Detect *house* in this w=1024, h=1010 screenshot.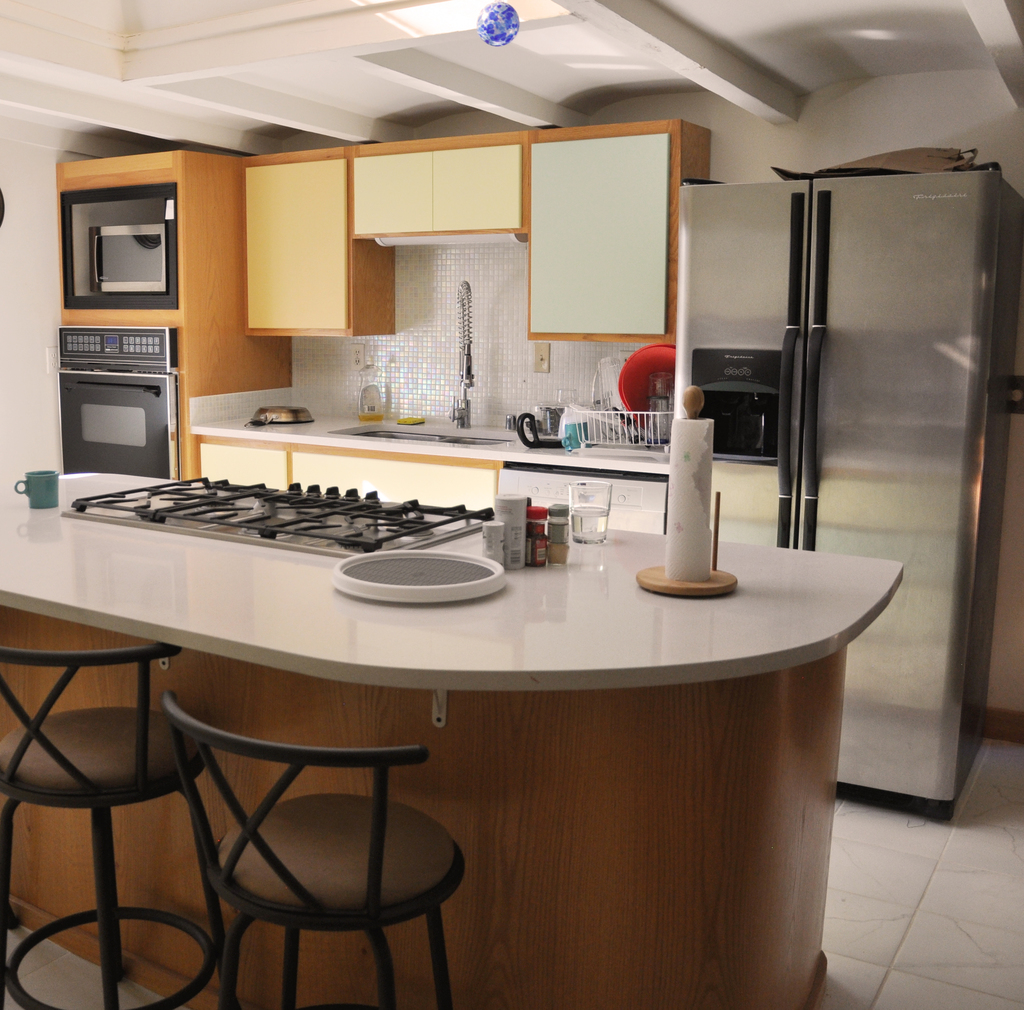
Detection: pyautogui.locateOnScreen(0, 0, 1023, 1009).
